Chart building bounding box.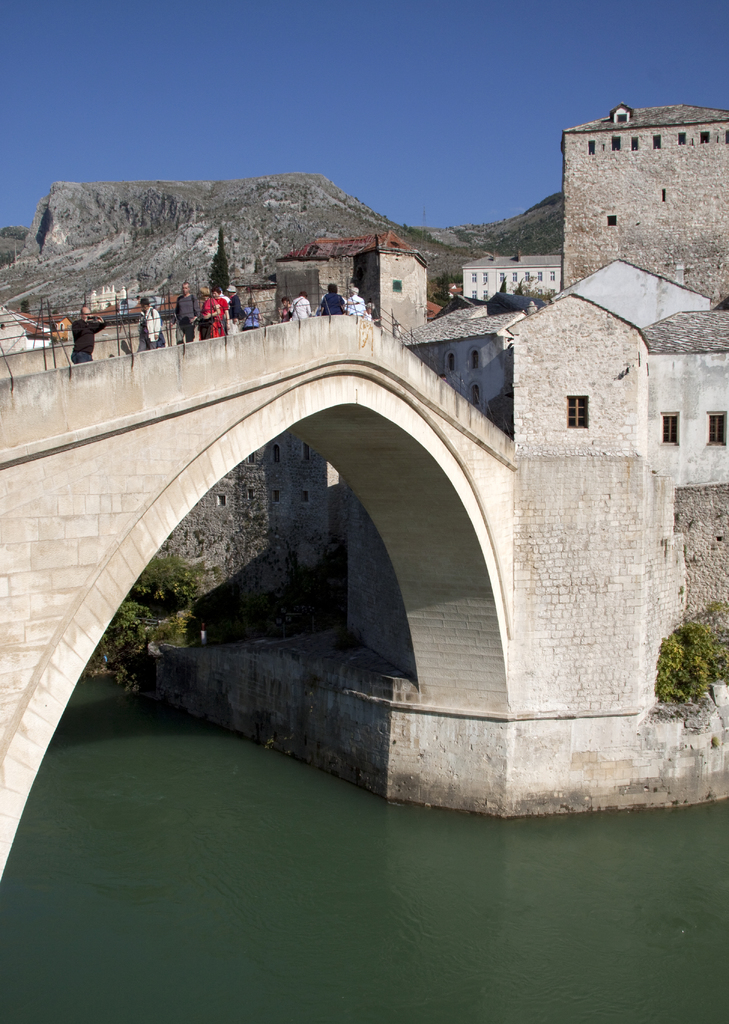
Charted: 462:244:561:321.
